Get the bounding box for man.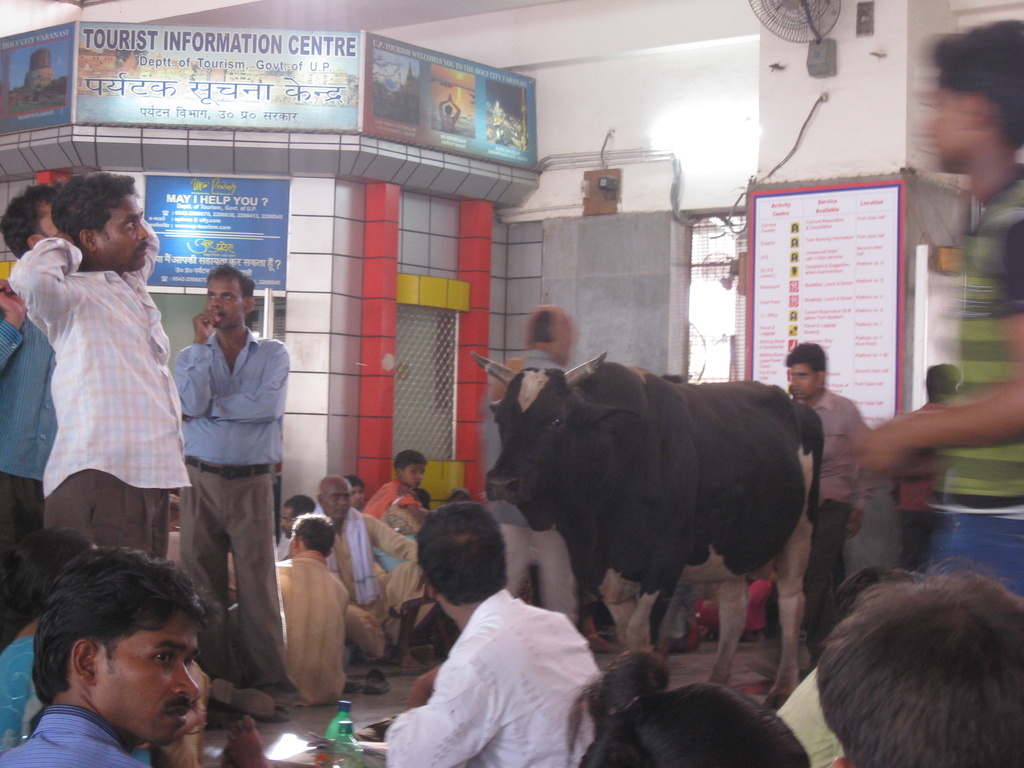
bbox=(0, 543, 212, 767).
